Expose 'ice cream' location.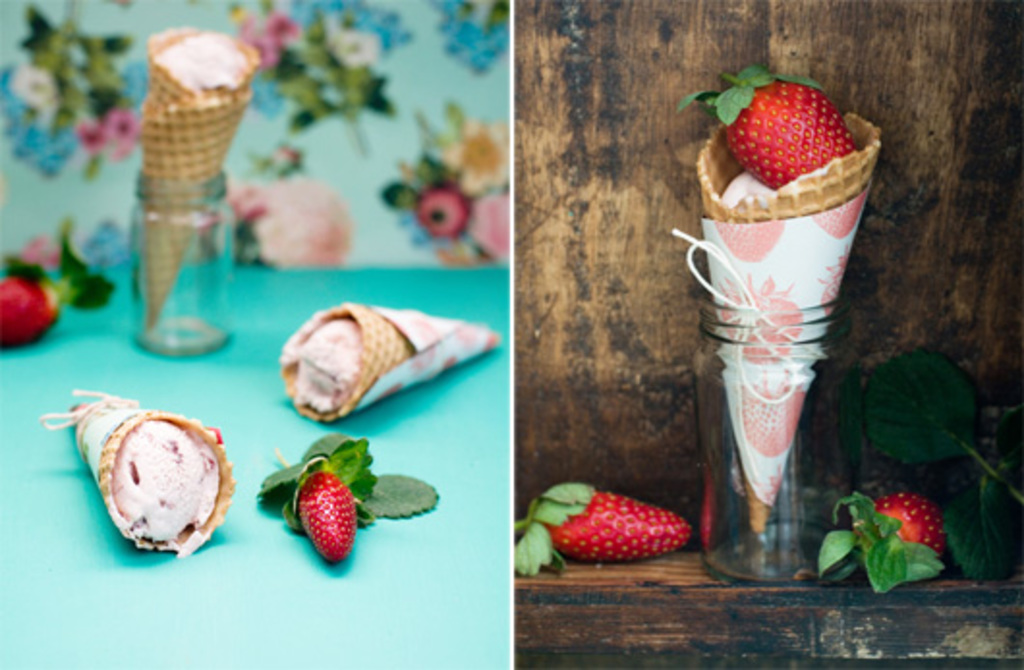
Exposed at <bbox>37, 402, 242, 564</bbox>.
